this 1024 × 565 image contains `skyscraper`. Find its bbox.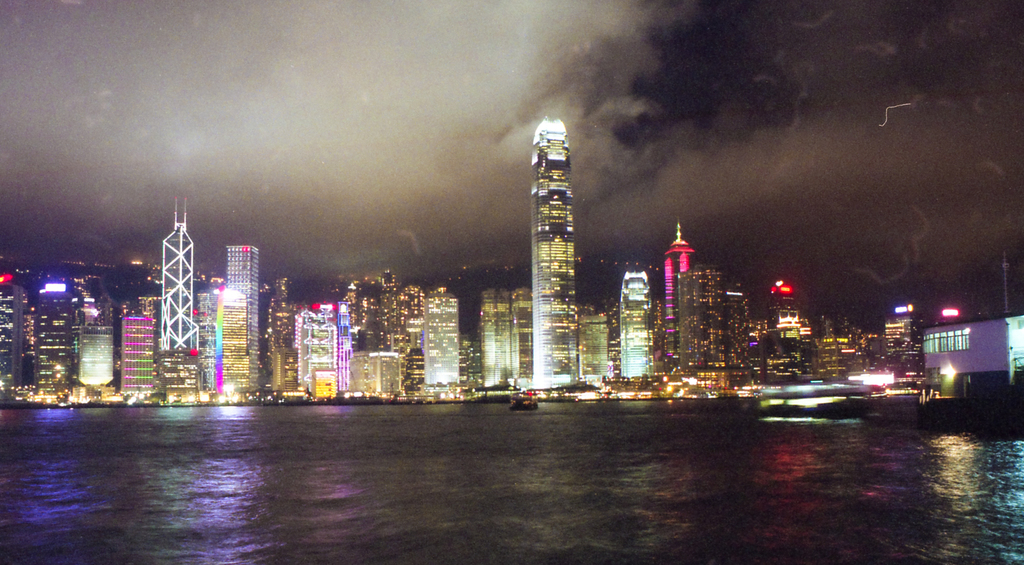
x1=885 y1=314 x2=931 y2=373.
